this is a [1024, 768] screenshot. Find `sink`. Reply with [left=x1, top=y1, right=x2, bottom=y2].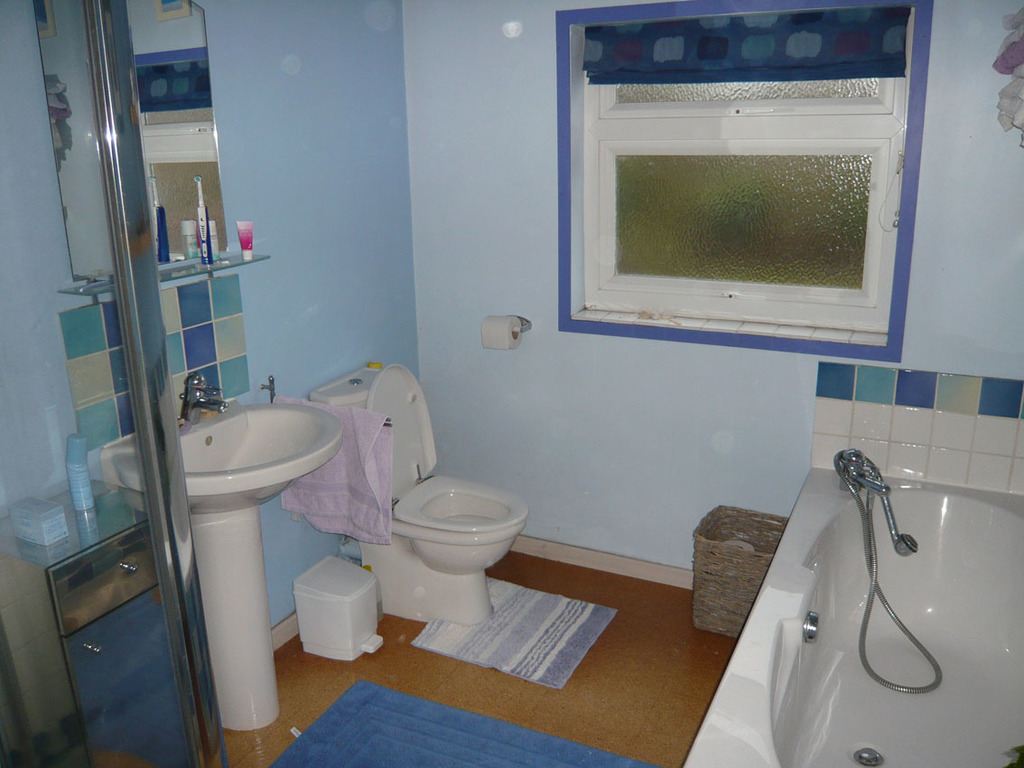
[left=88, top=372, right=347, bottom=515].
